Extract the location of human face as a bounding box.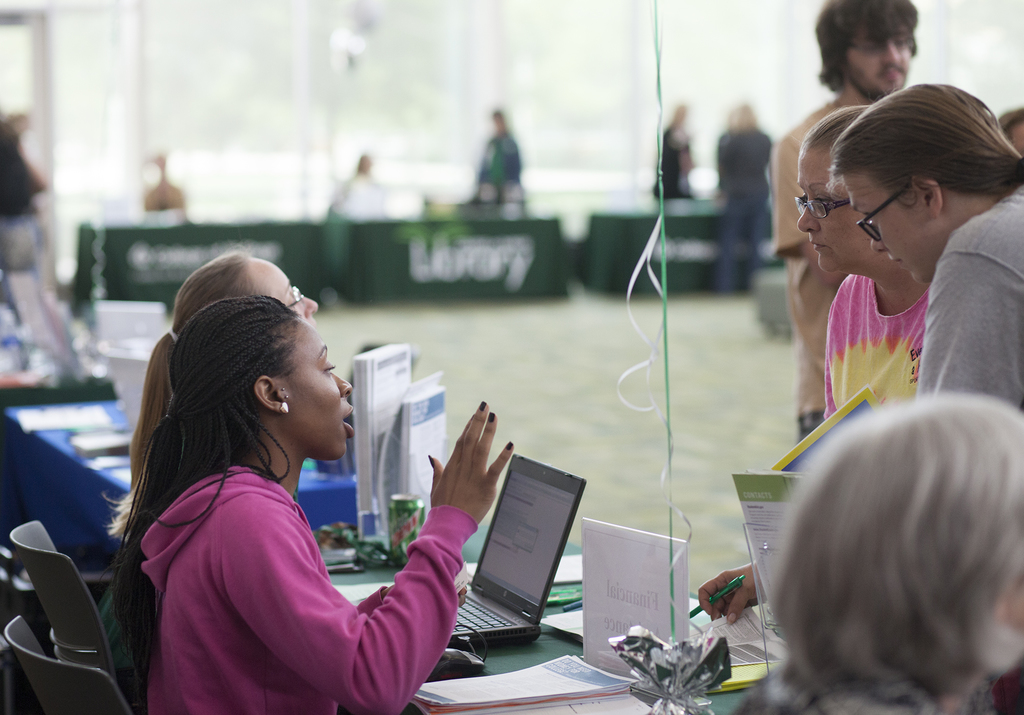
crop(837, 160, 957, 281).
